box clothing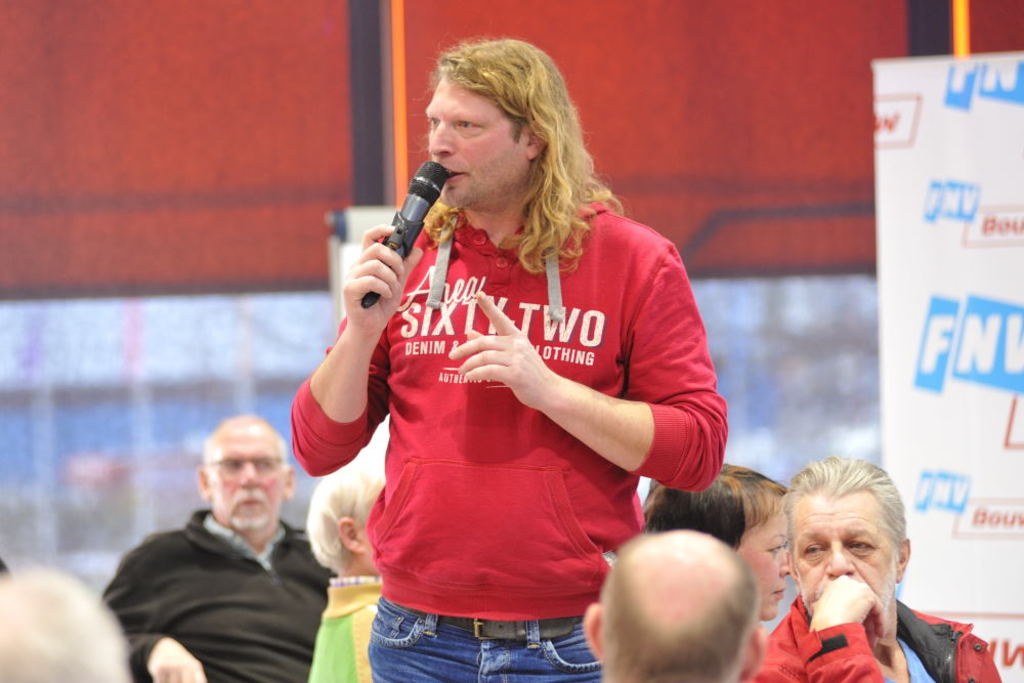
321, 581, 392, 682
